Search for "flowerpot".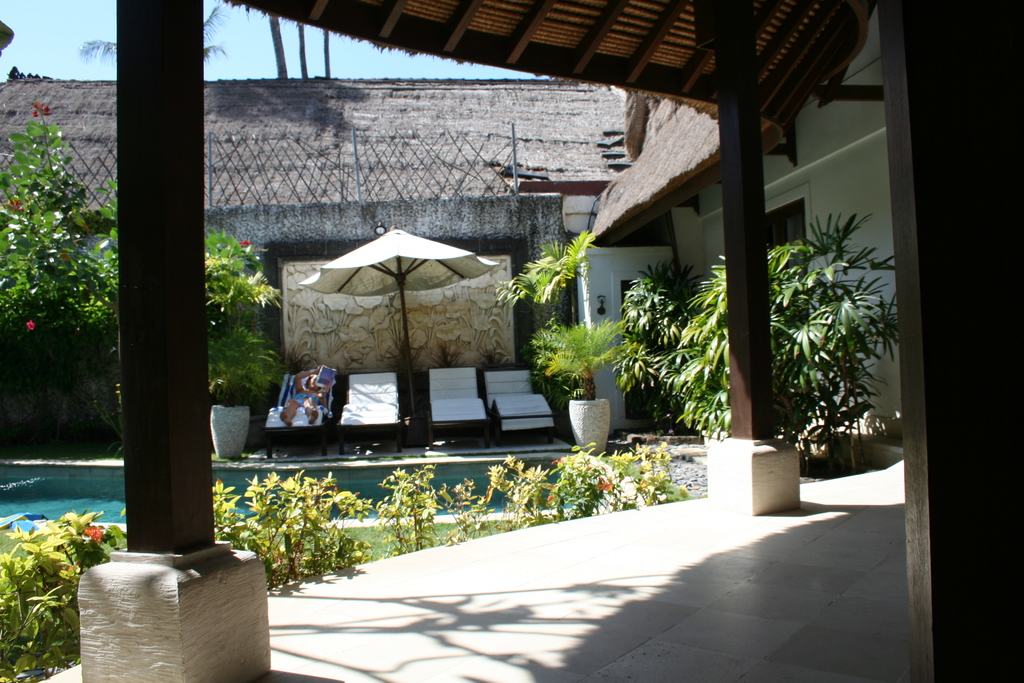
Found at crop(570, 397, 609, 454).
